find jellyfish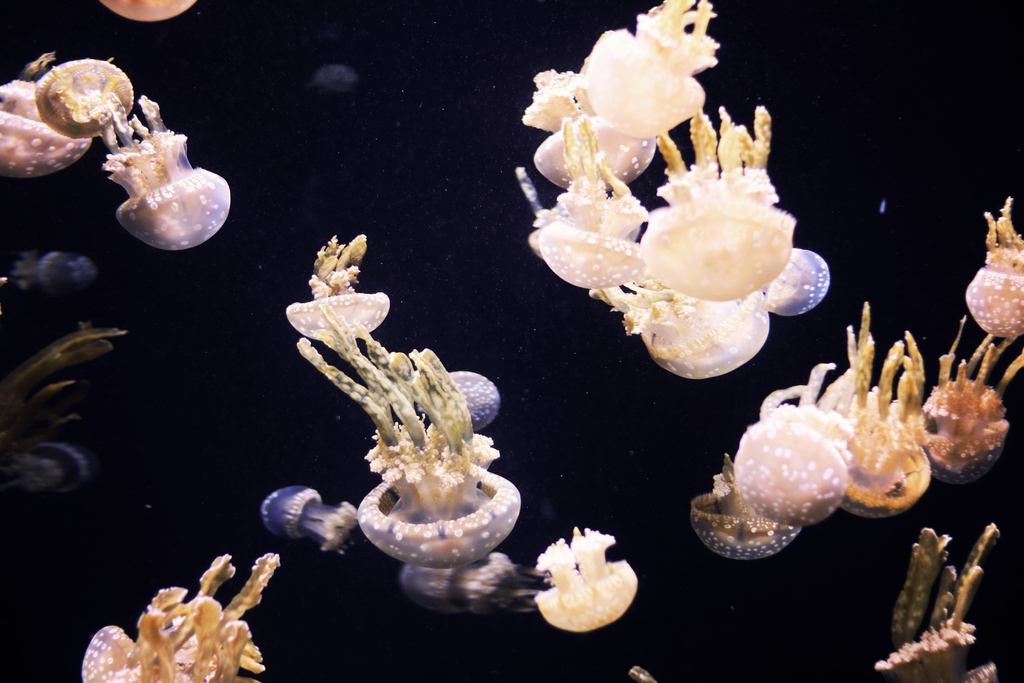
[0, 78, 92, 185]
